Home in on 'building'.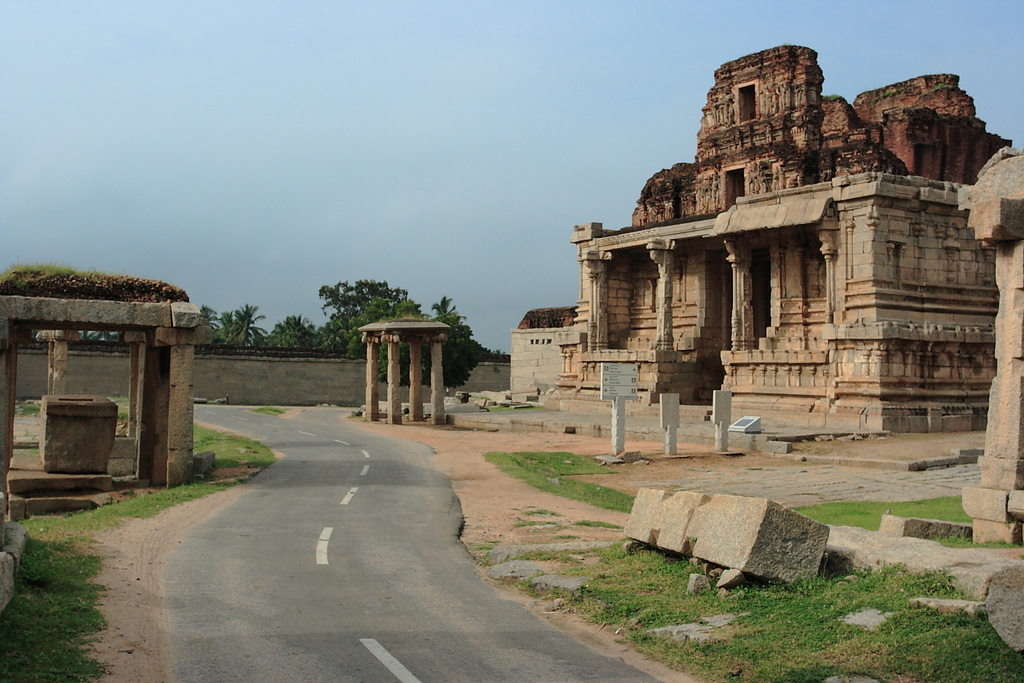
Homed in at l=502, t=309, r=574, b=405.
